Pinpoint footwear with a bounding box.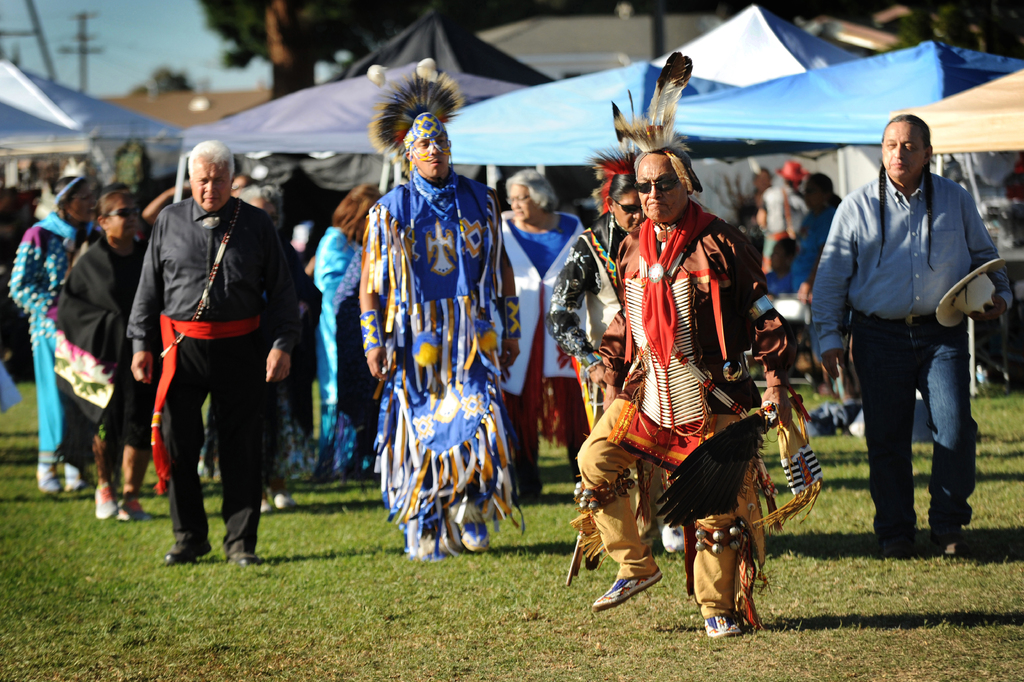
left=37, top=455, right=59, bottom=490.
